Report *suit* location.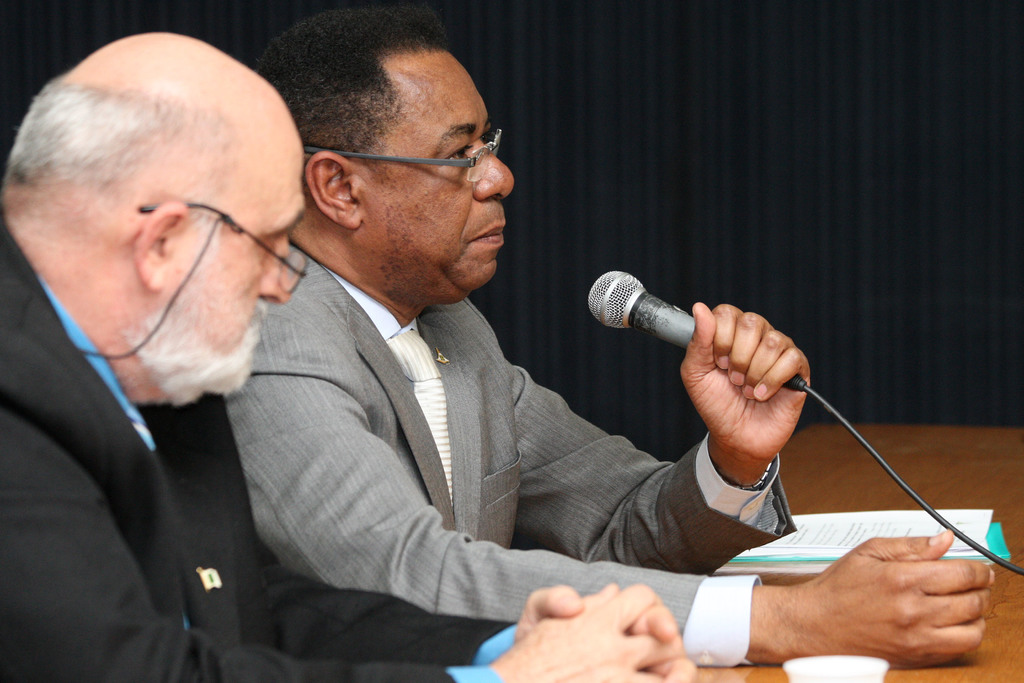
Report: (x1=0, y1=218, x2=517, y2=682).
